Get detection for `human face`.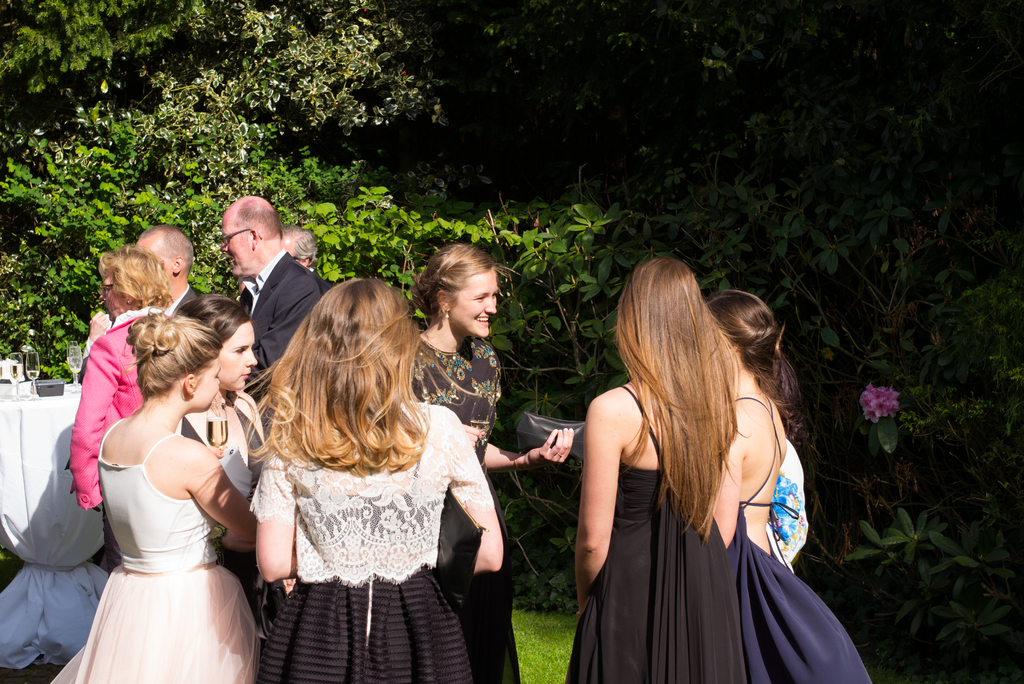
Detection: {"x1": 216, "y1": 218, "x2": 250, "y2": 276}.
